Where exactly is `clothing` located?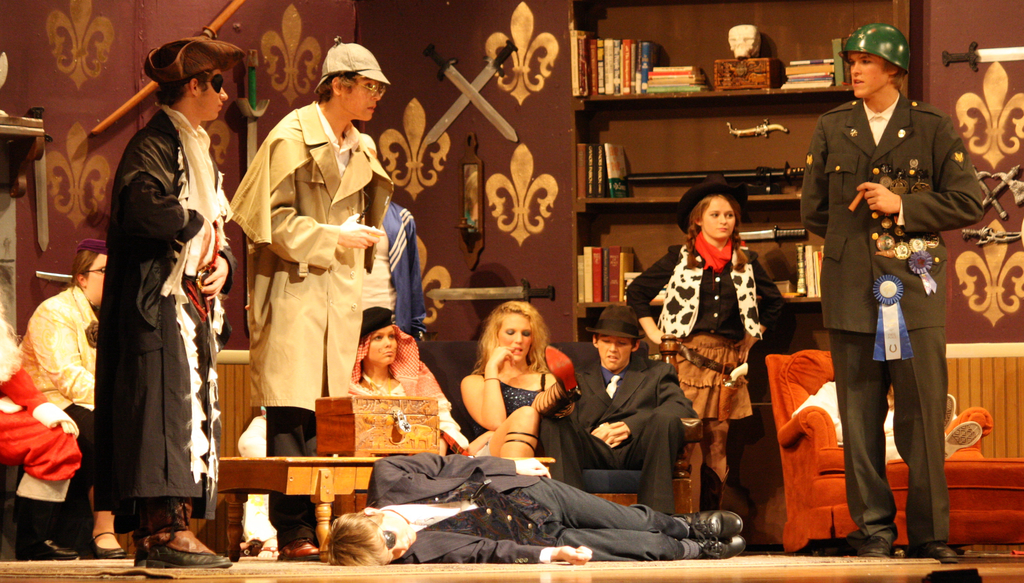
Its bounding box is <bbox>245, 97, 375, 521</bbox>.
